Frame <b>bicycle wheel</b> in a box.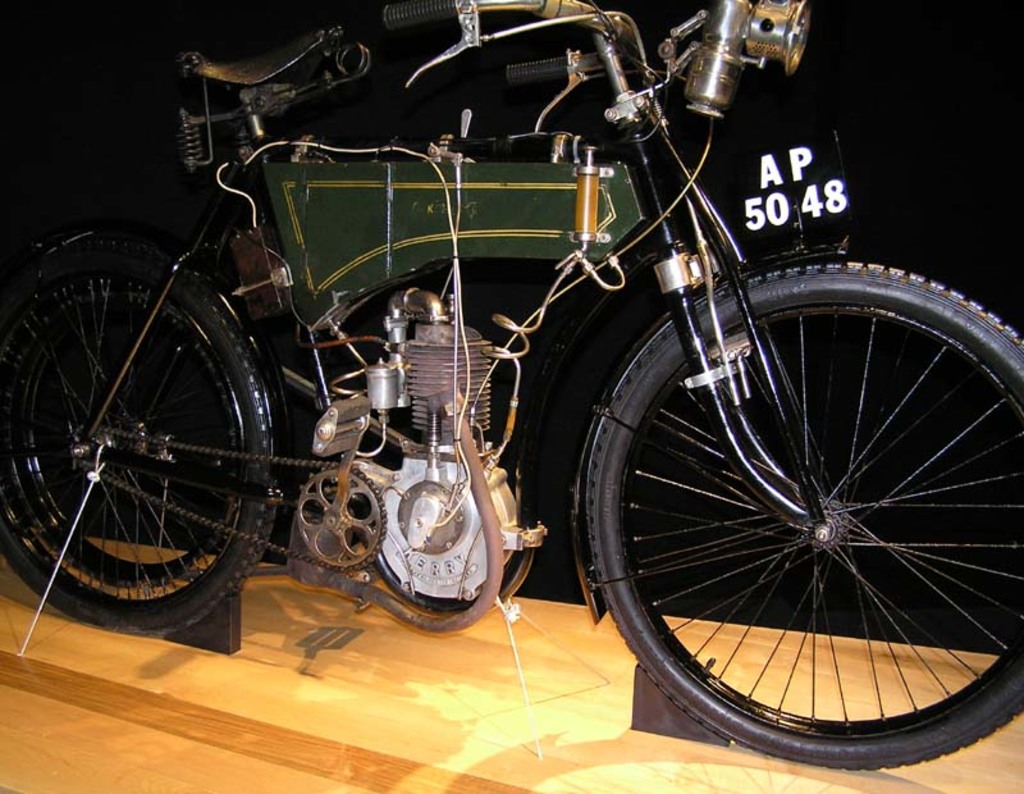
l=6, t=229, r=300, b=651.
